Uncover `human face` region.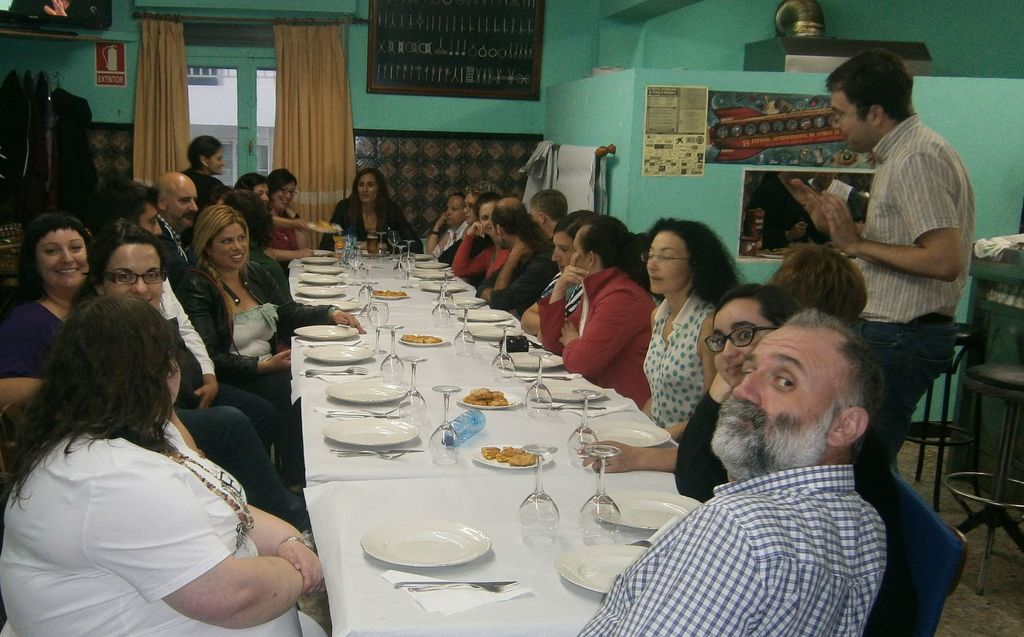
Uncovered: (x1=34, y1=228, x2=88, y2=288).
